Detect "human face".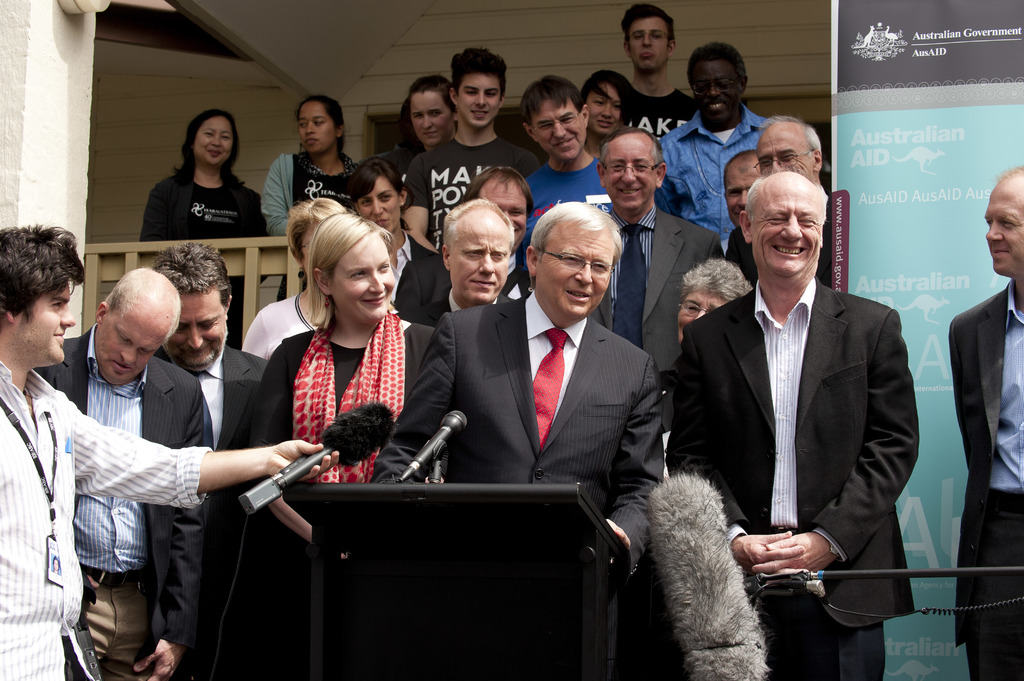
Detected at {"x1": 298, "y1": 100, "x2": 337, "y2": 156}.
